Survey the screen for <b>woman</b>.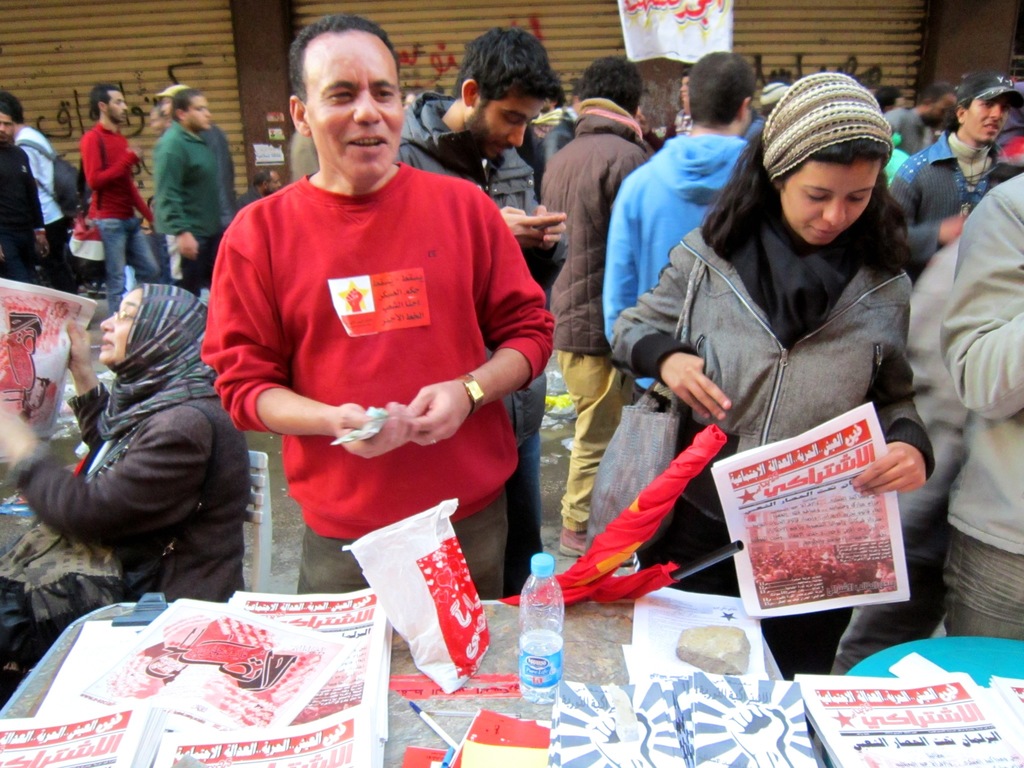
Survey found: [x1=610, y1=72, x2=935, y2=674].
